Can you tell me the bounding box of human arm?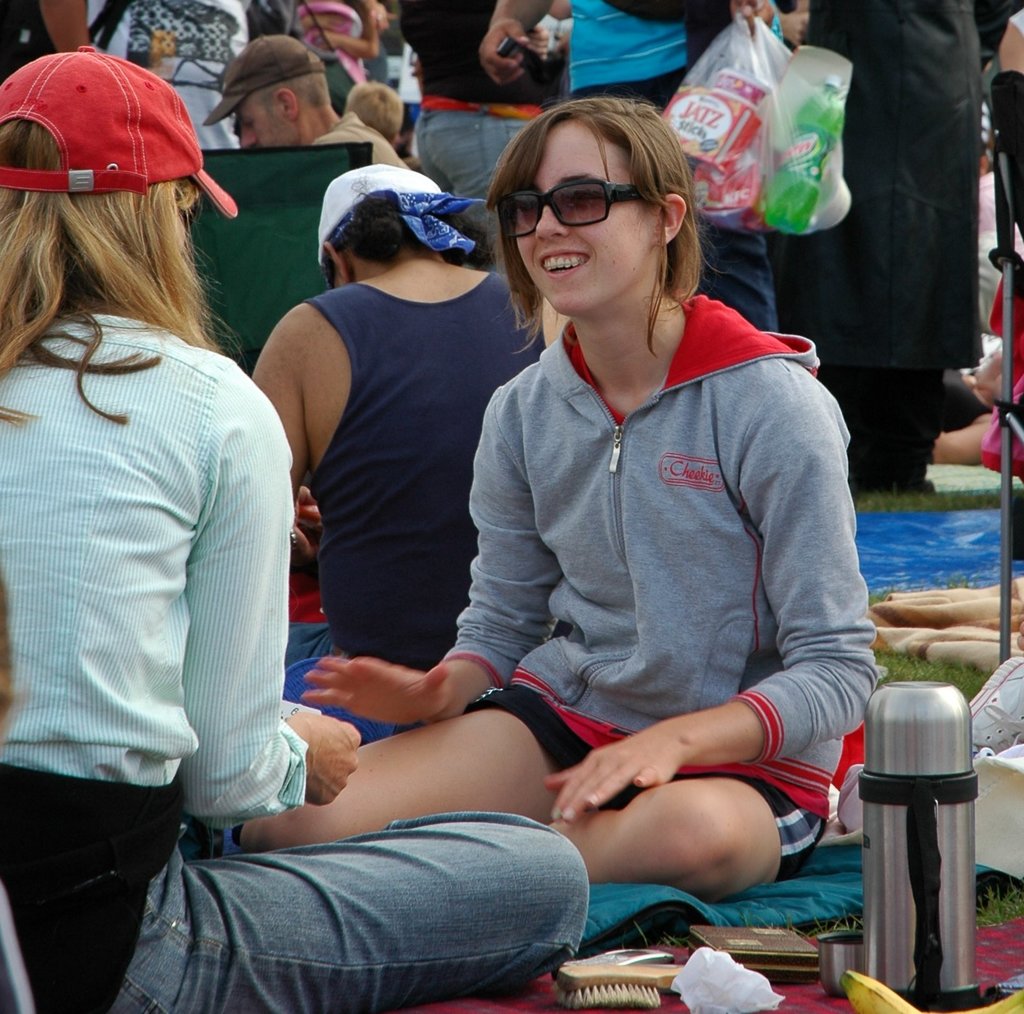
[171, 387, 368, 829].
